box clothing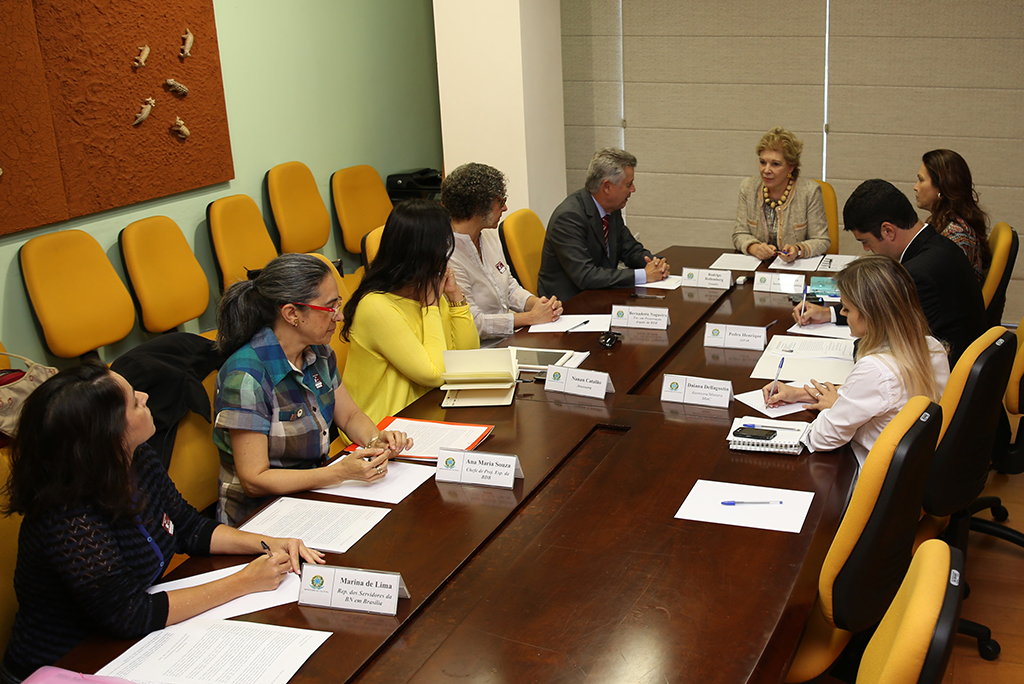
[x1=898, y1=225, x2=980, y2=355]
